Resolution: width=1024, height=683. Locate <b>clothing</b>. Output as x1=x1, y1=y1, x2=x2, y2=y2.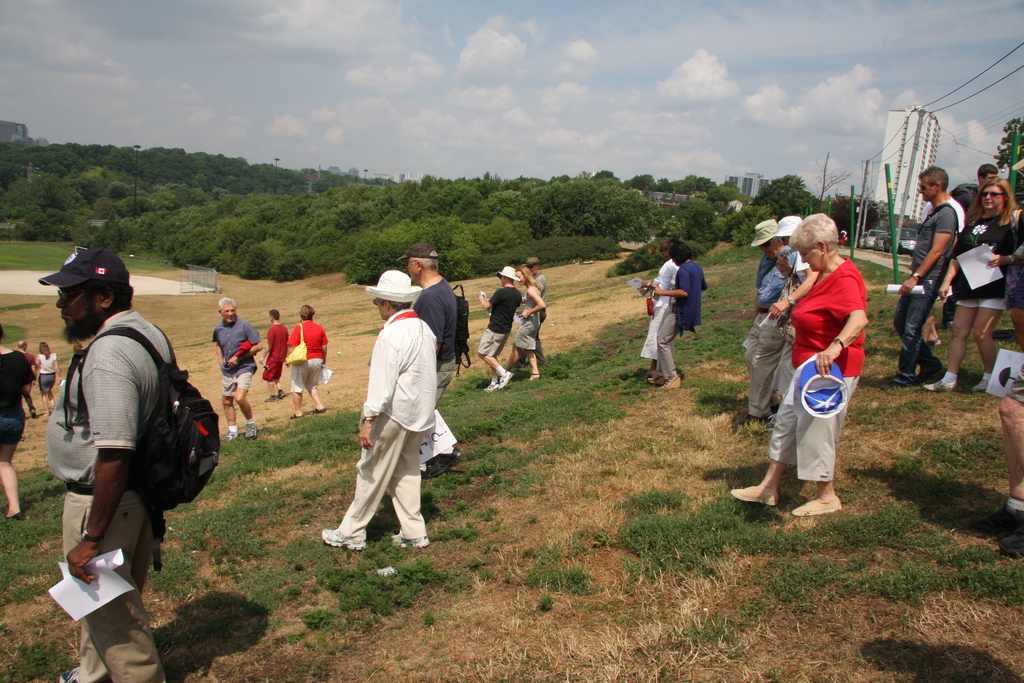
x1=409, y1=272, x2=452, y2=458.
